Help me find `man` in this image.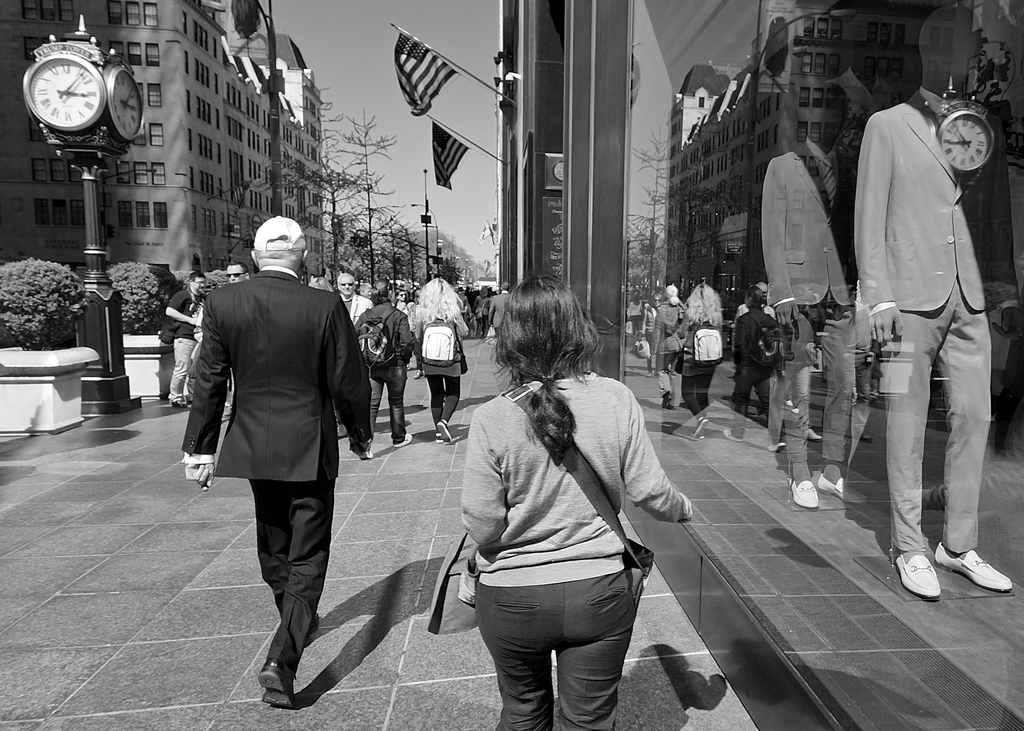
Found it: bbox=[175, 218, 375, 714].
